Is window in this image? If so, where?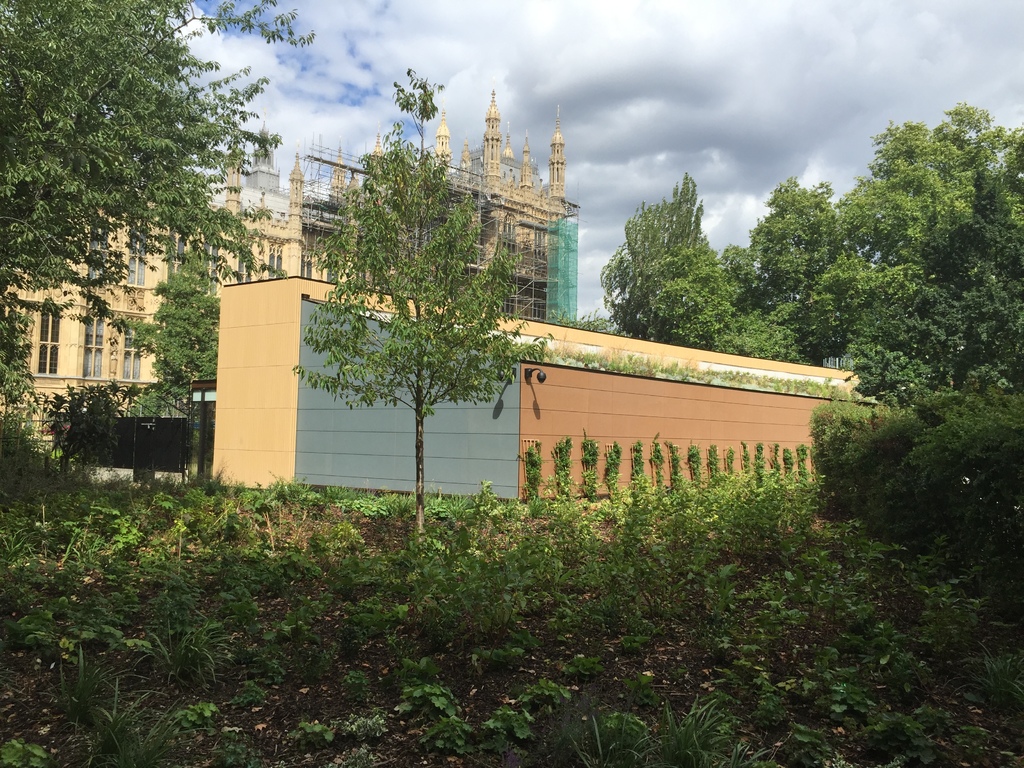
Yes, at detection(300, 257, 314, 278).
